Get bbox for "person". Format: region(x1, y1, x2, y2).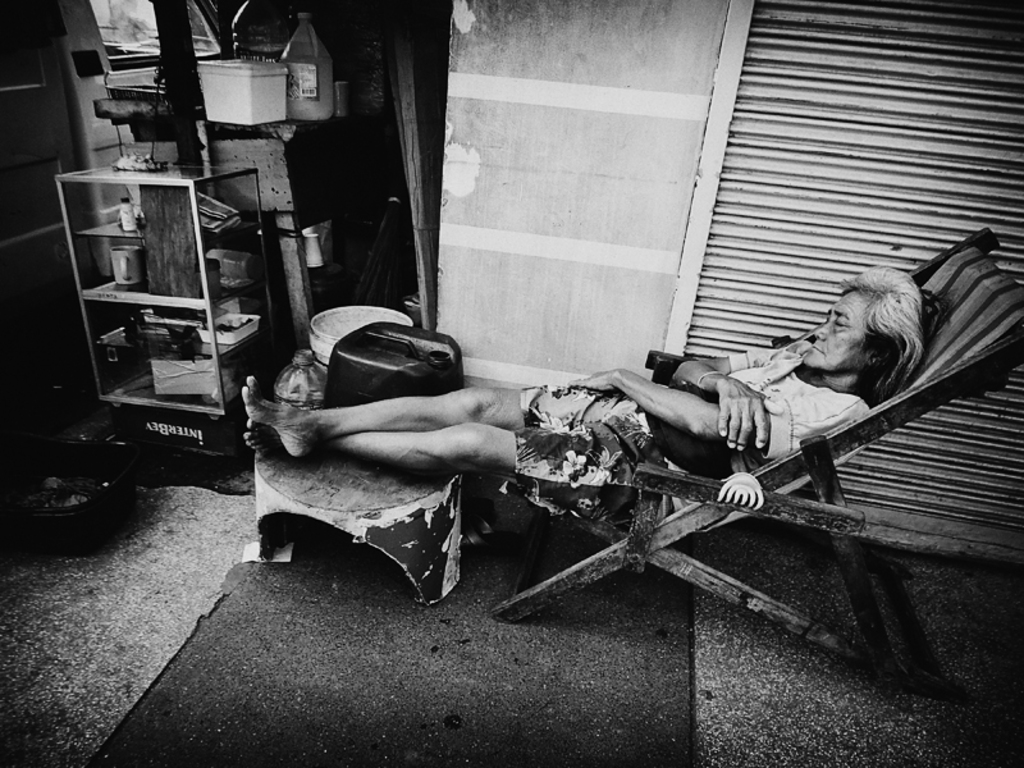
region(223, 250, 929, 509).
